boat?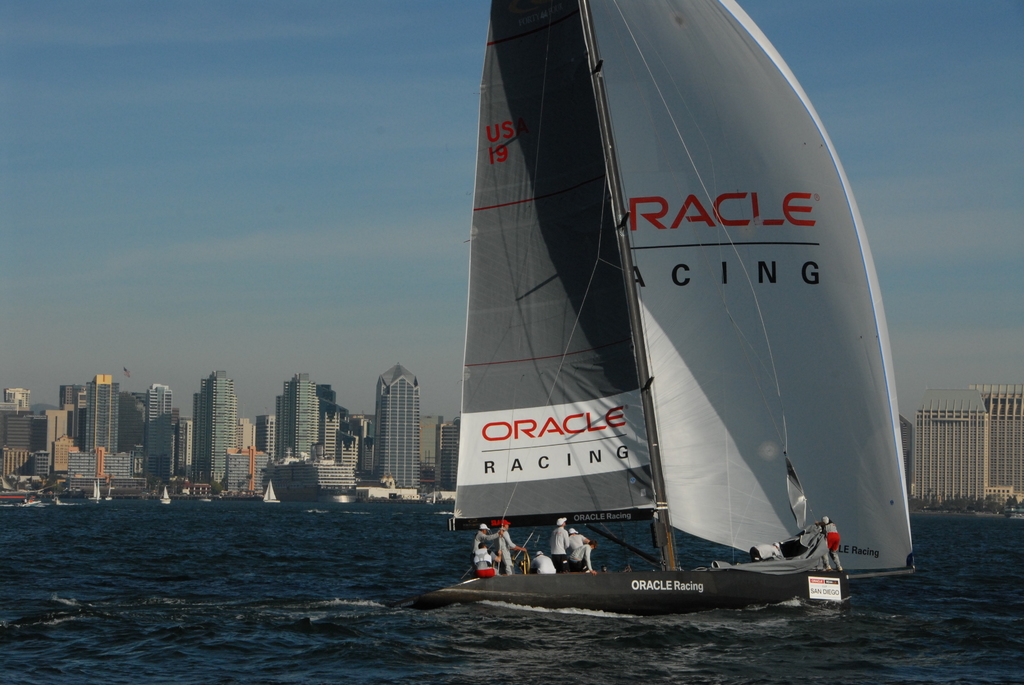
x1=422, y1=491, x2=435, y2=508
